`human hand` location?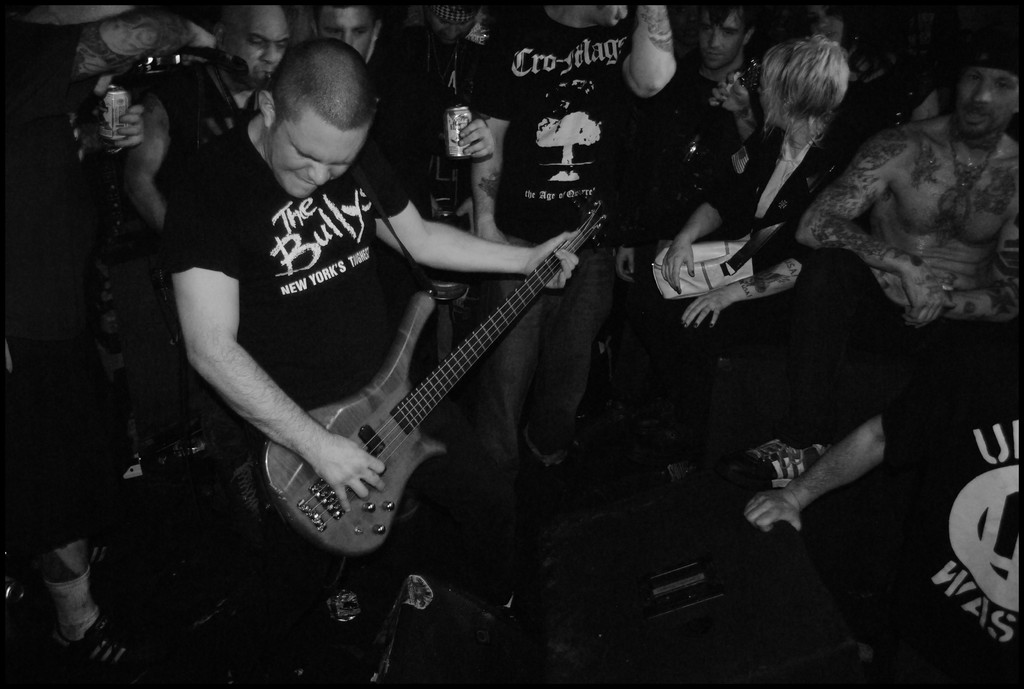
[612,250,636,286]
